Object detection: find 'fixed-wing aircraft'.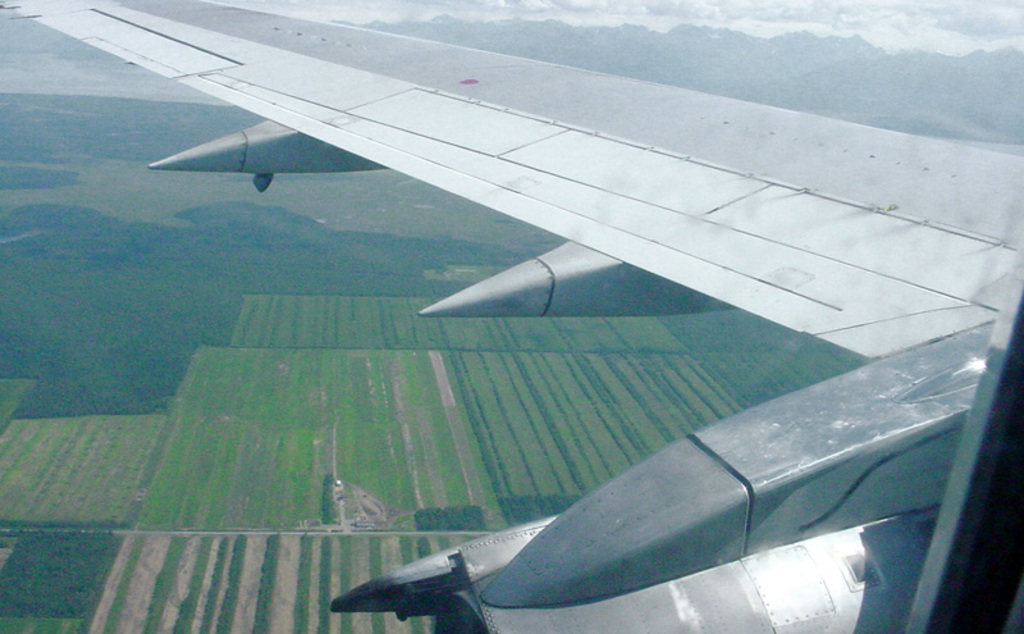
bbox=(1, 0, 1023, 633).
